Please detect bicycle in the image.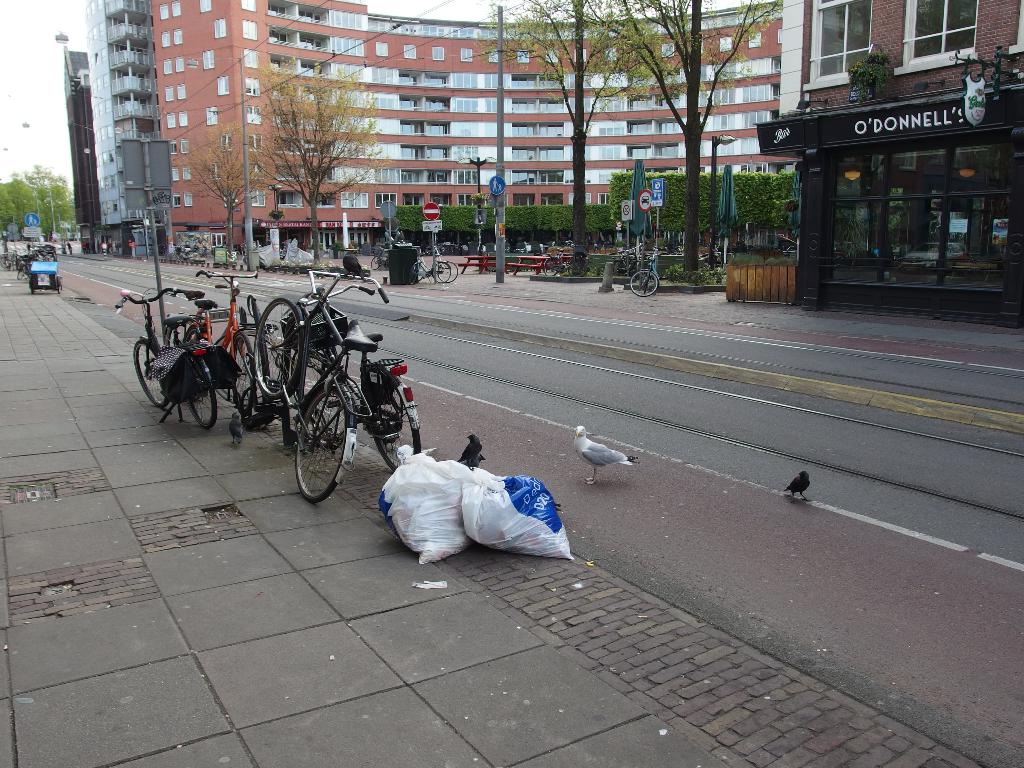
[611,247,645,280].
